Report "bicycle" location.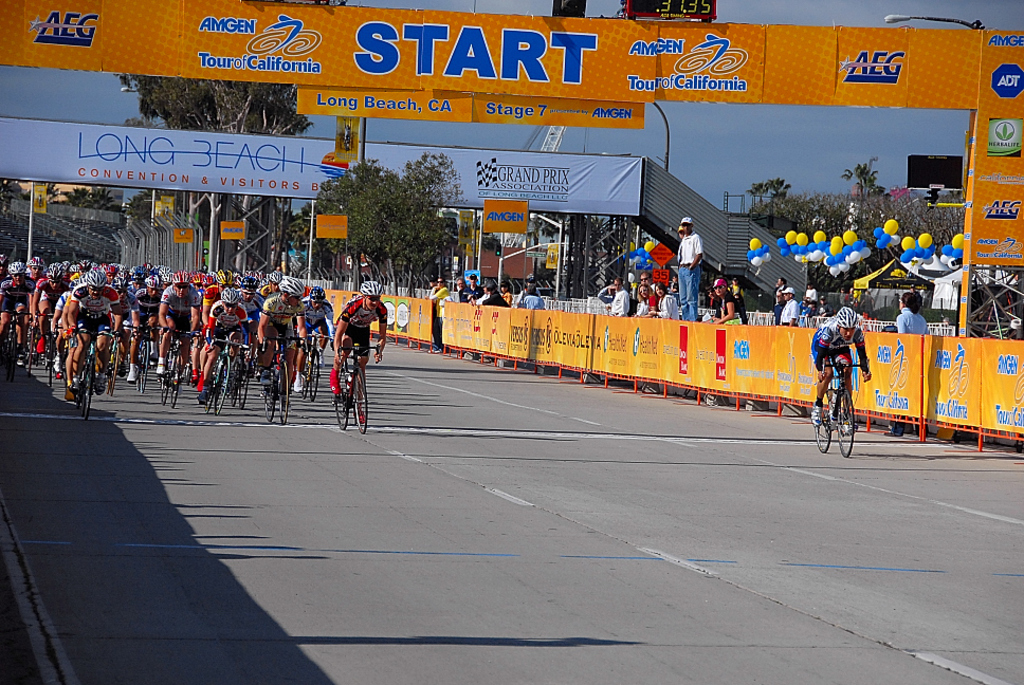
Report: BBox(289, 326, 336, 382).
